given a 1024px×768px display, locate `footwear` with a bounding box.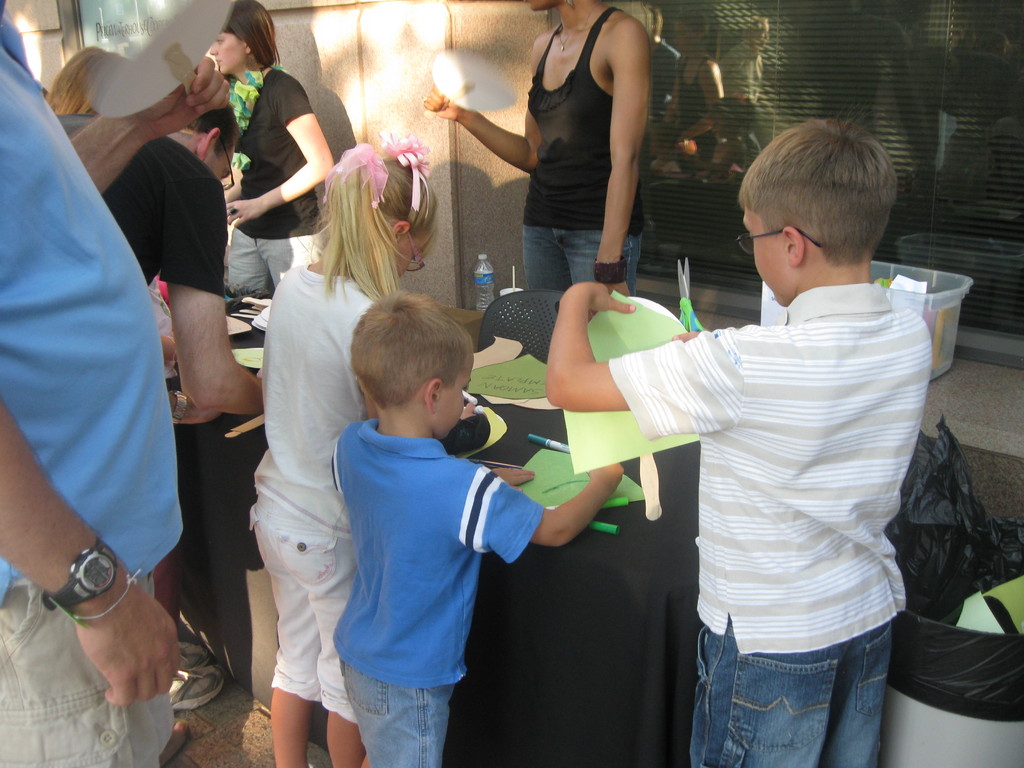
Located: crop(163, 642, 231, 702).
